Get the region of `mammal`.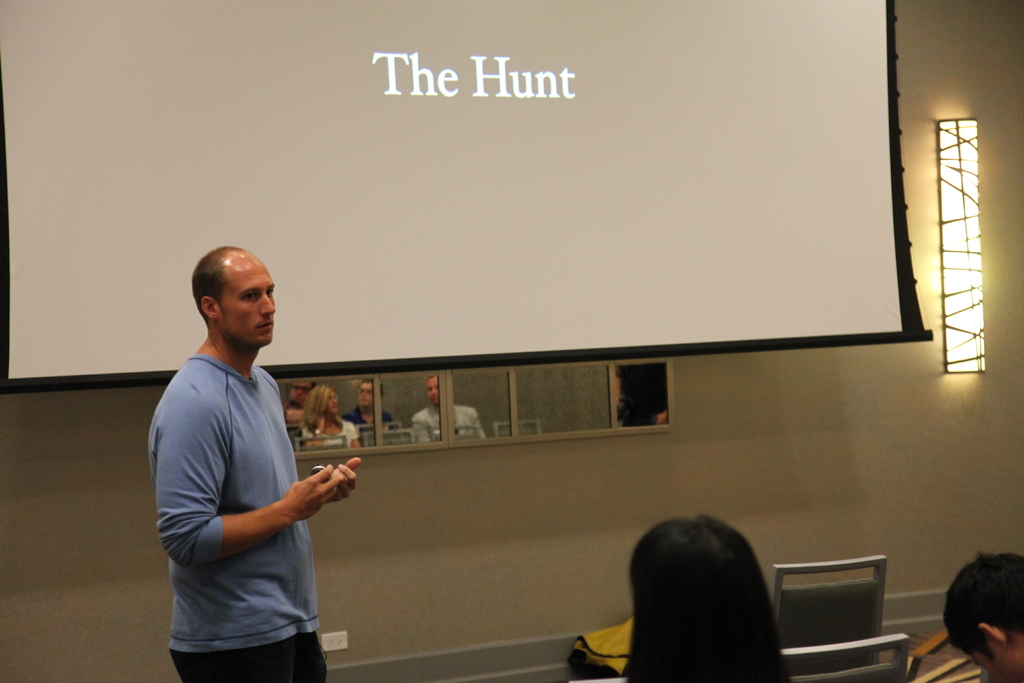
620, 519, 796, 682.
